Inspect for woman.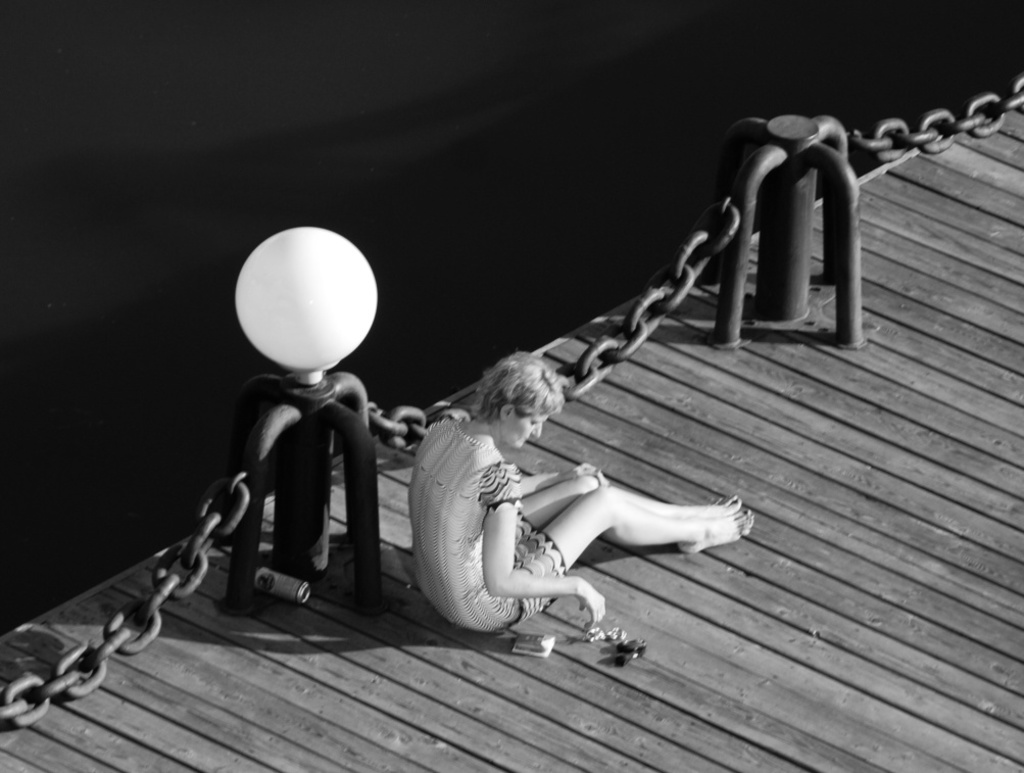
Inspection: bbox(376, 346, 730, 668).
